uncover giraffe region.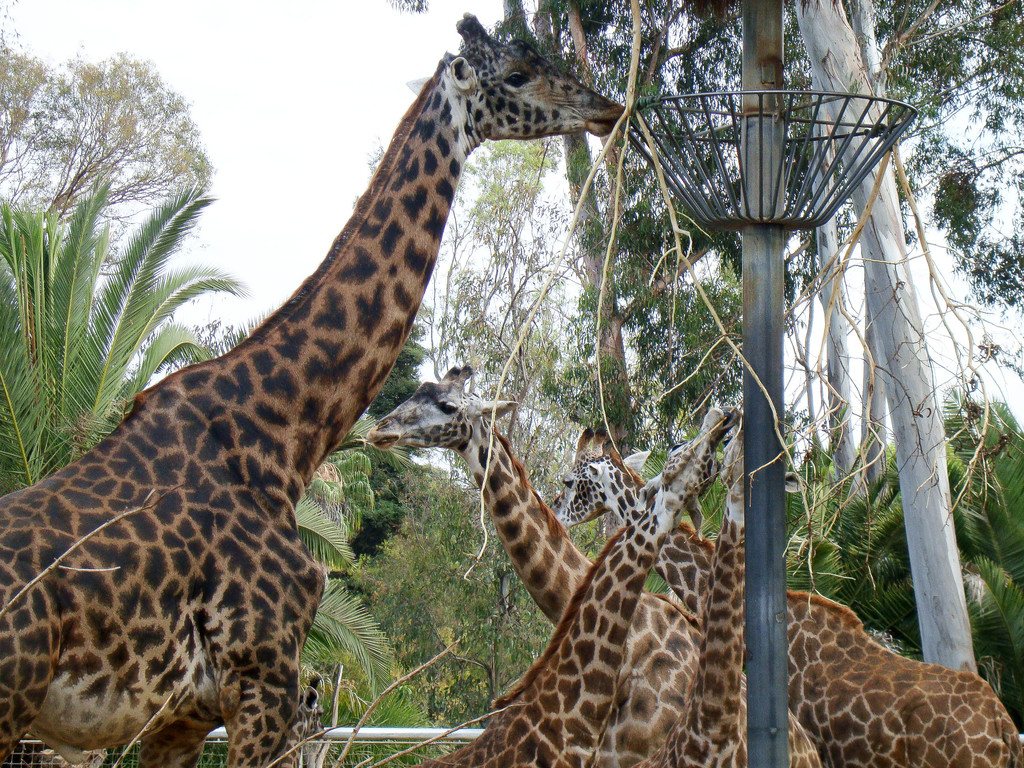
Uncovered: box=[366, 362, 813, 764].
